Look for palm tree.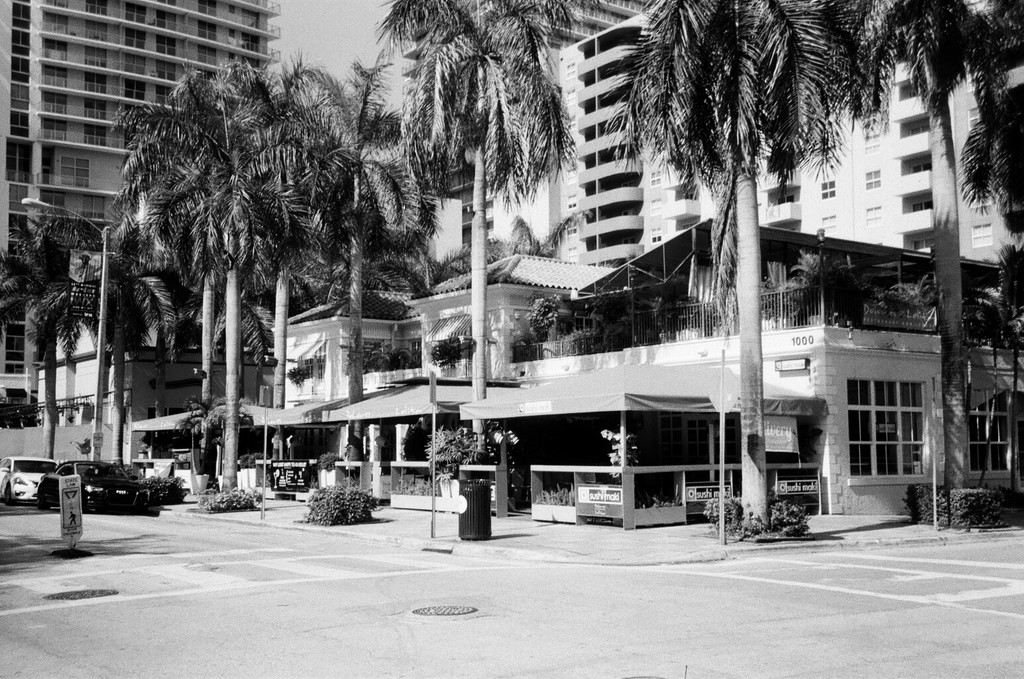
Found: 407 0 549 399.
